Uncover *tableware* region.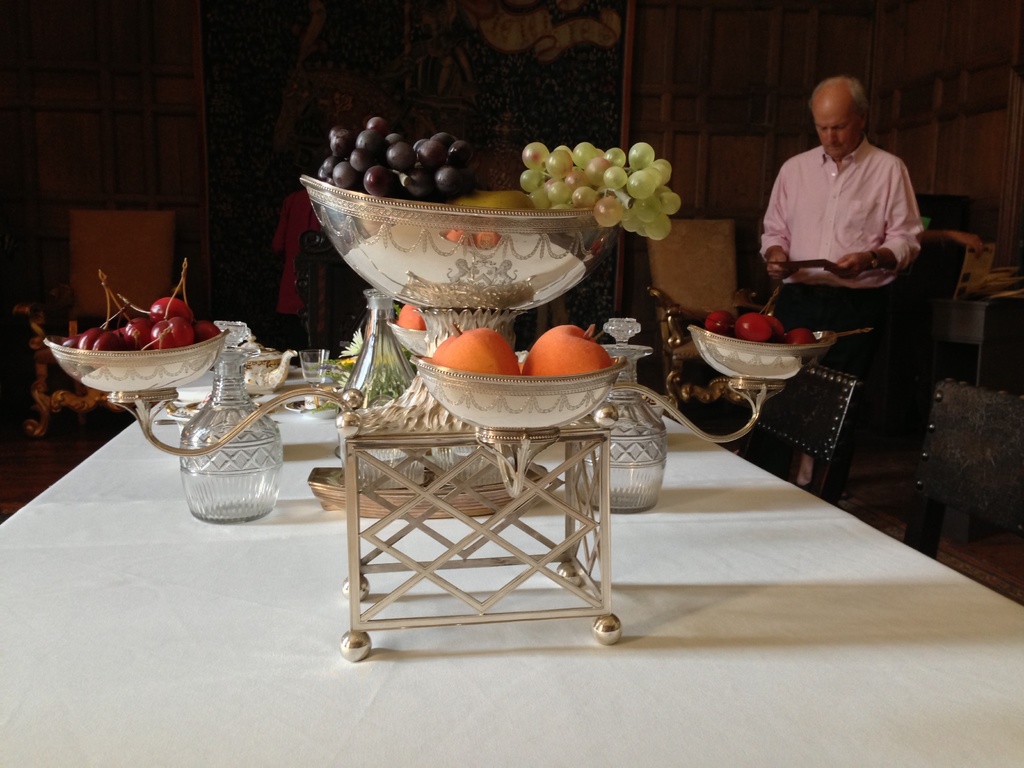
Uncovered: detection(298, 172, 614, 310).
